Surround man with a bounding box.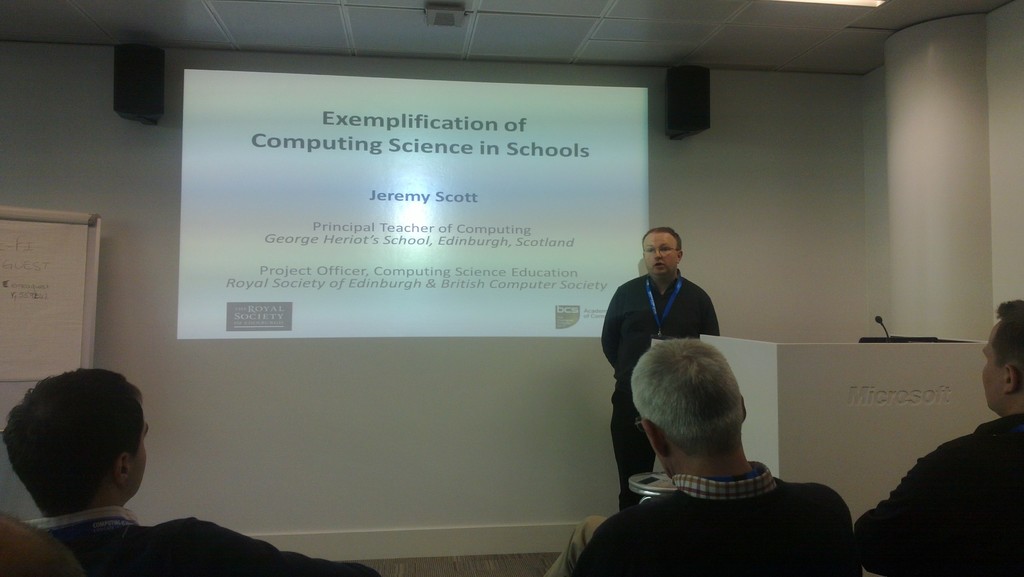
rect(0, 365, 380, 576).
